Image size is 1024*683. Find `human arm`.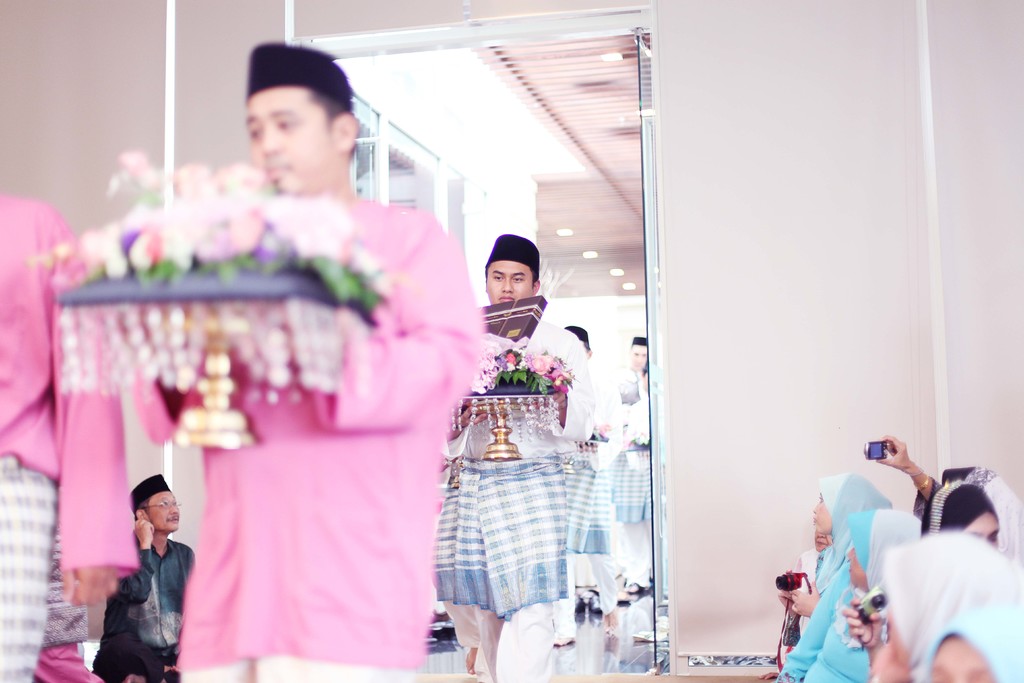
[872, 425, 935, 501].
